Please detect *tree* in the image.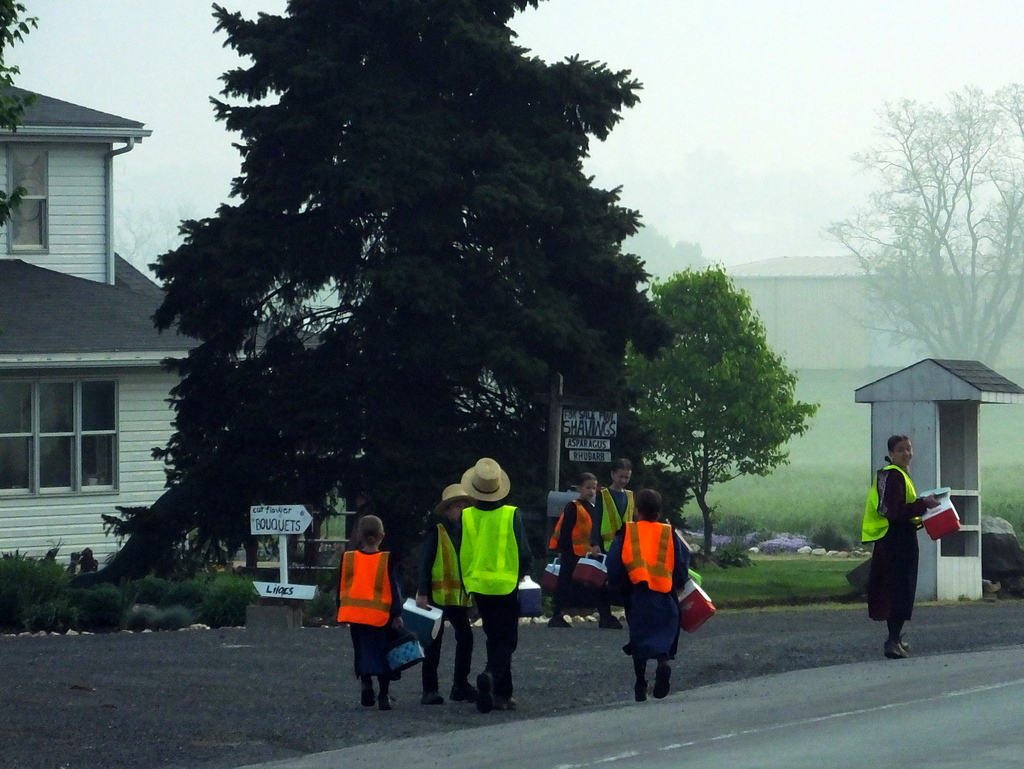
0, 0, 40, 265.
